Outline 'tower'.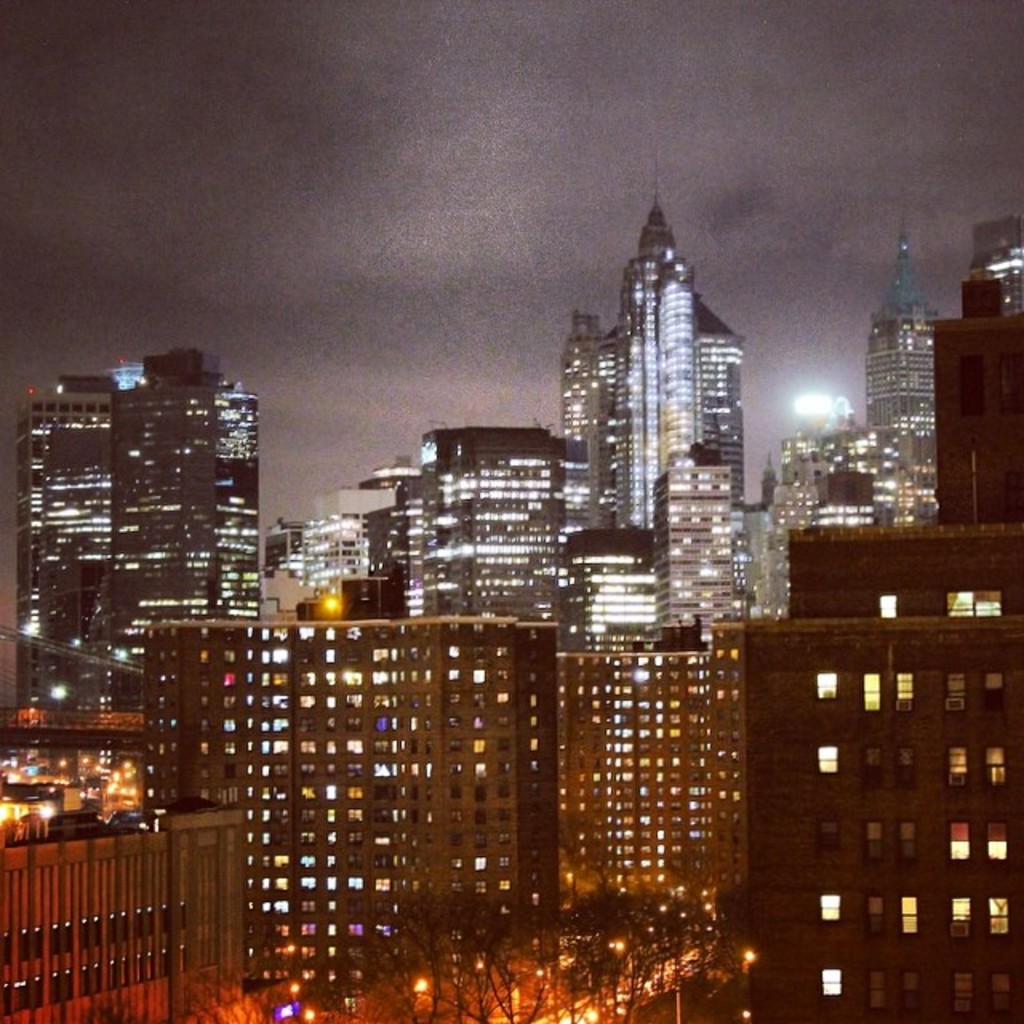
Outline: locate(547, 163, 790, 576).
